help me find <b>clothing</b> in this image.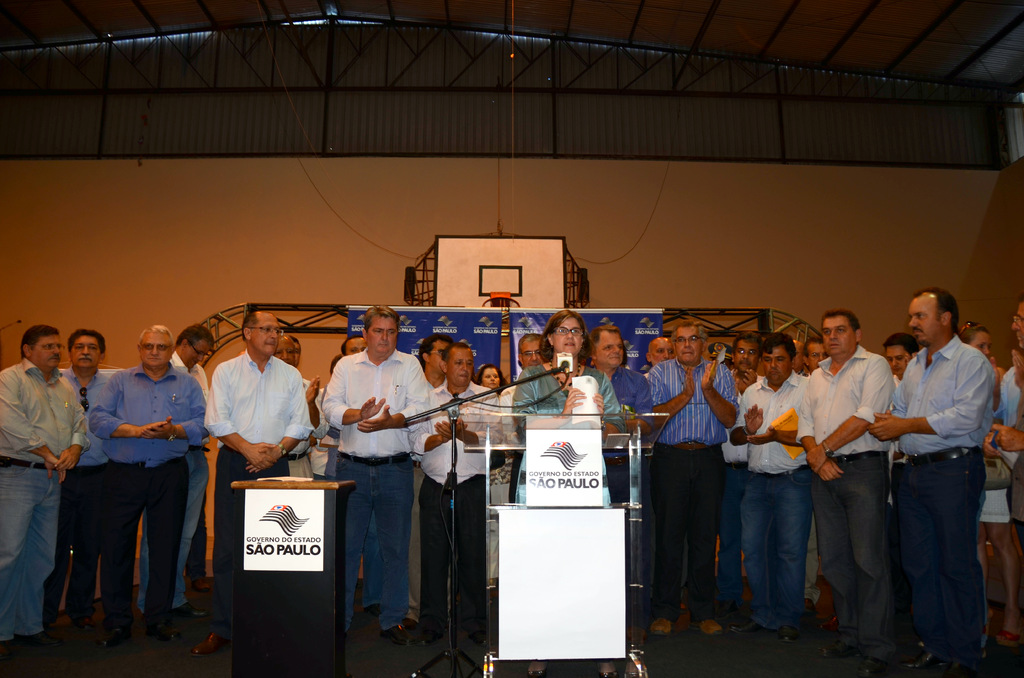
Found it: (323,344,440,631).
